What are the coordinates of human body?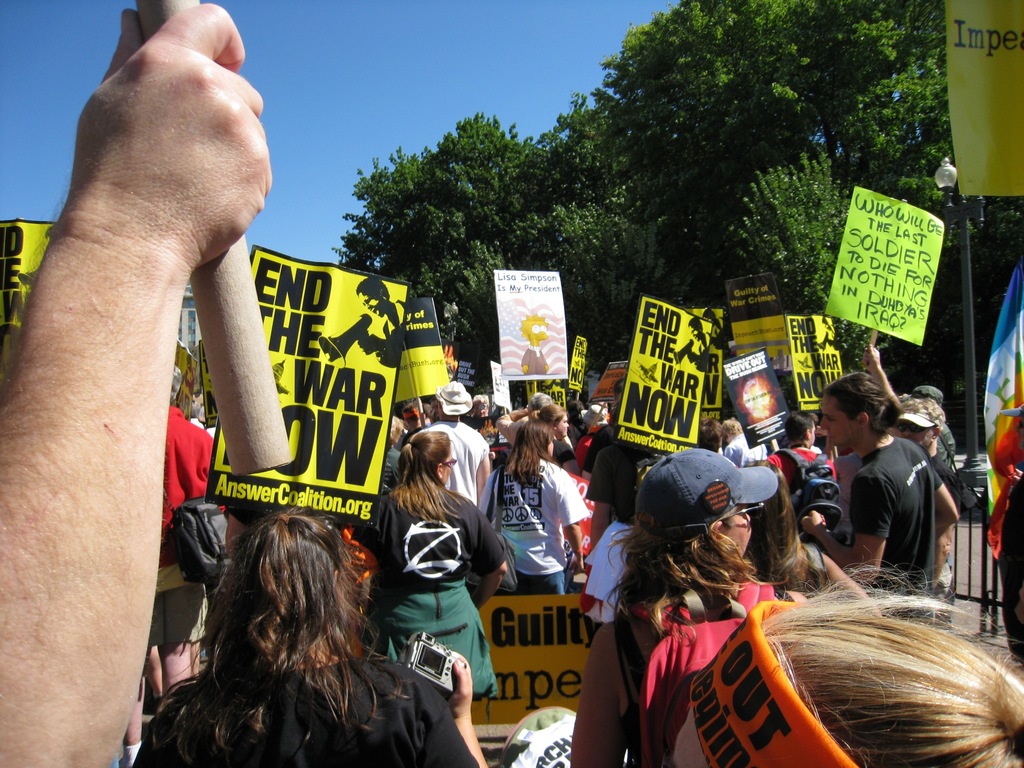
366/413/490/747.
